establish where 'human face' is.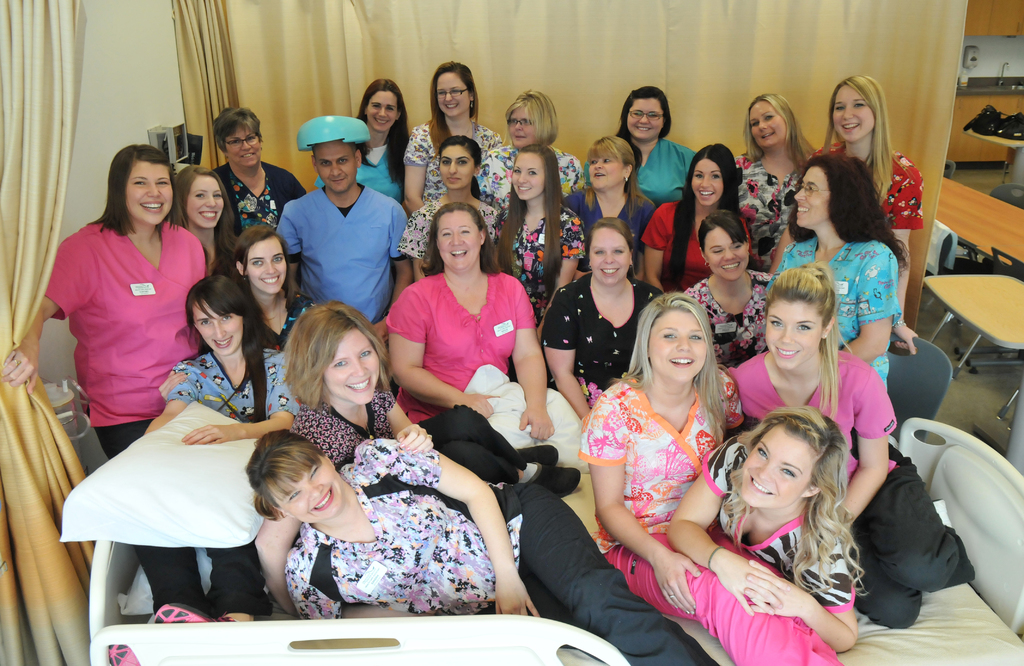
Established at region(324, 330, 380, 407).
